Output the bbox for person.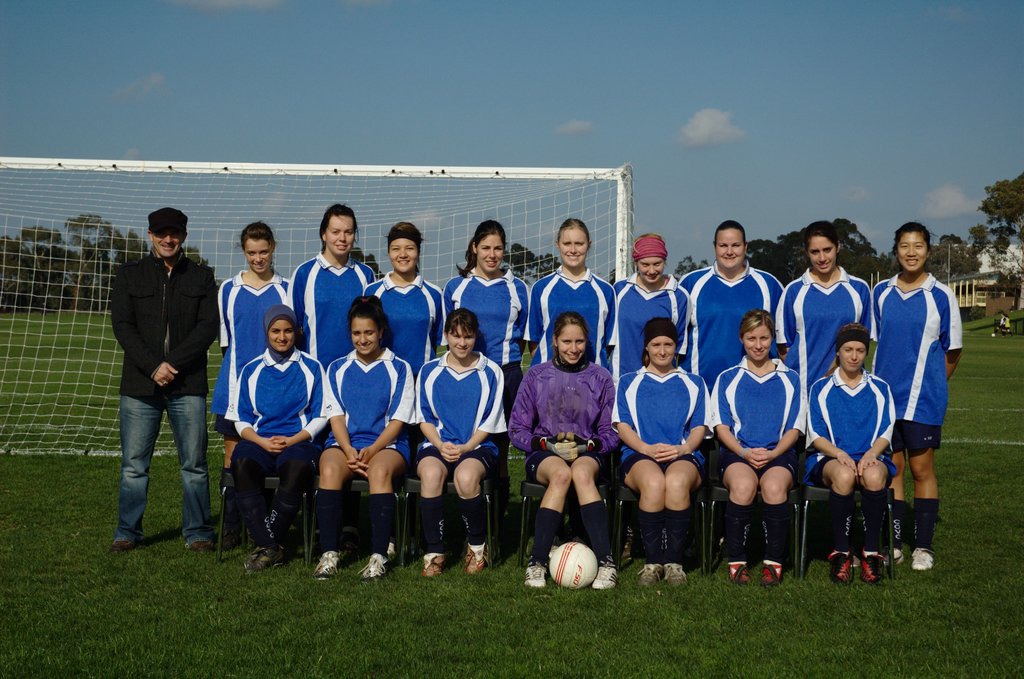
<box>208,215,303,492</box>.
